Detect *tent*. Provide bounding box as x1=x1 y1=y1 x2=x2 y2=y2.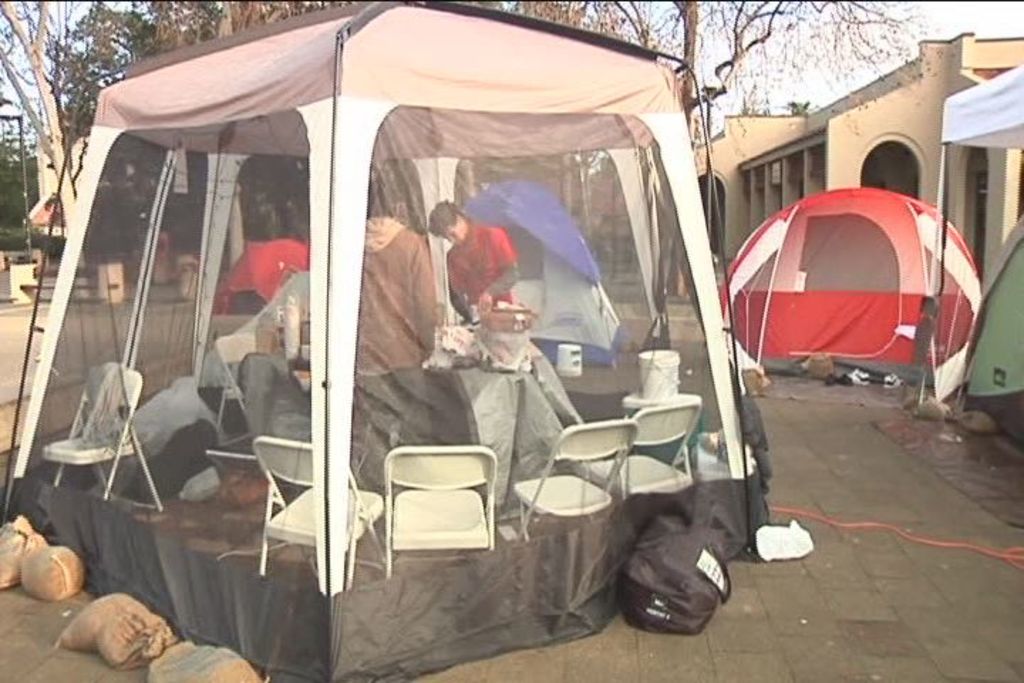
x1=892 y1=61 x2=1023 y2=427.
